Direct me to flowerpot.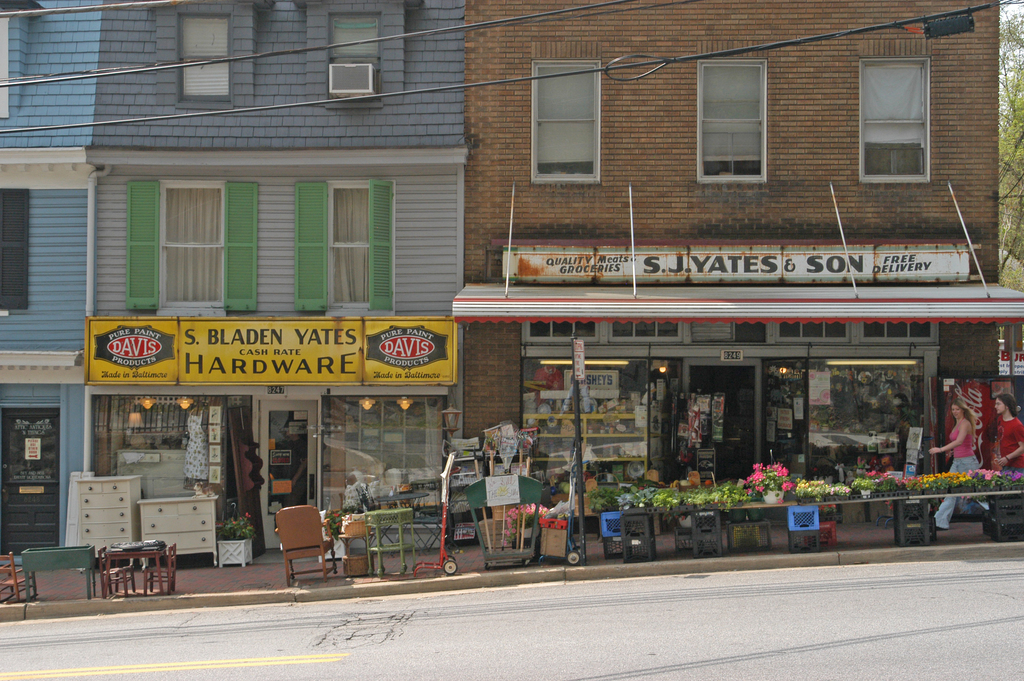
Direction: {"left": 726, "top": 500, "right": 747, "bottom": 523}.
